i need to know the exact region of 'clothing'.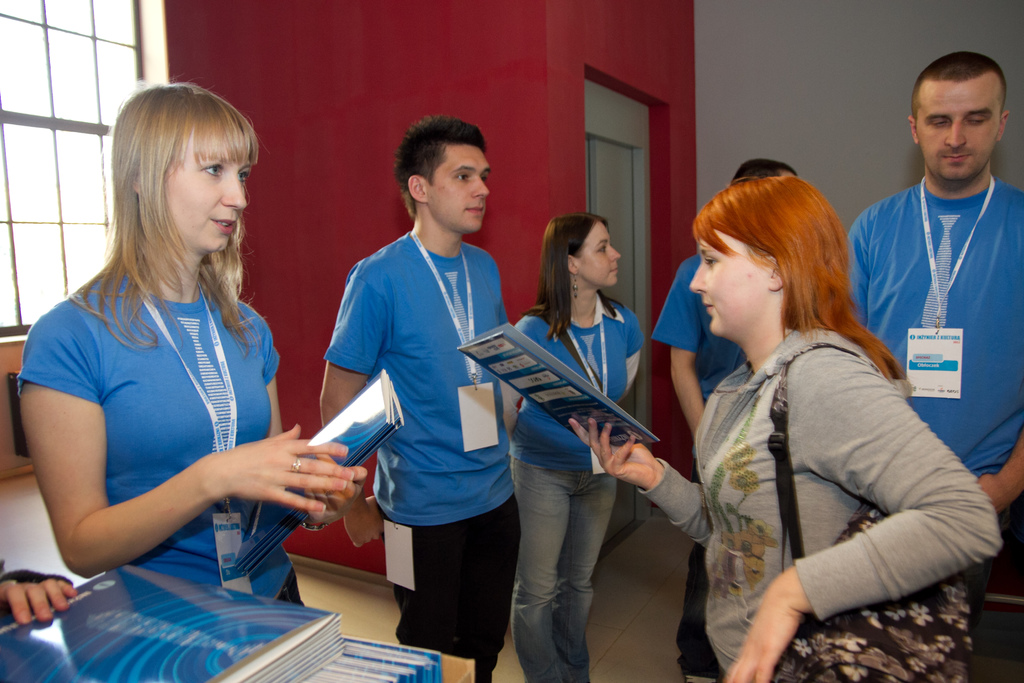
Region: bbox(847, 178, 1023, 682).
